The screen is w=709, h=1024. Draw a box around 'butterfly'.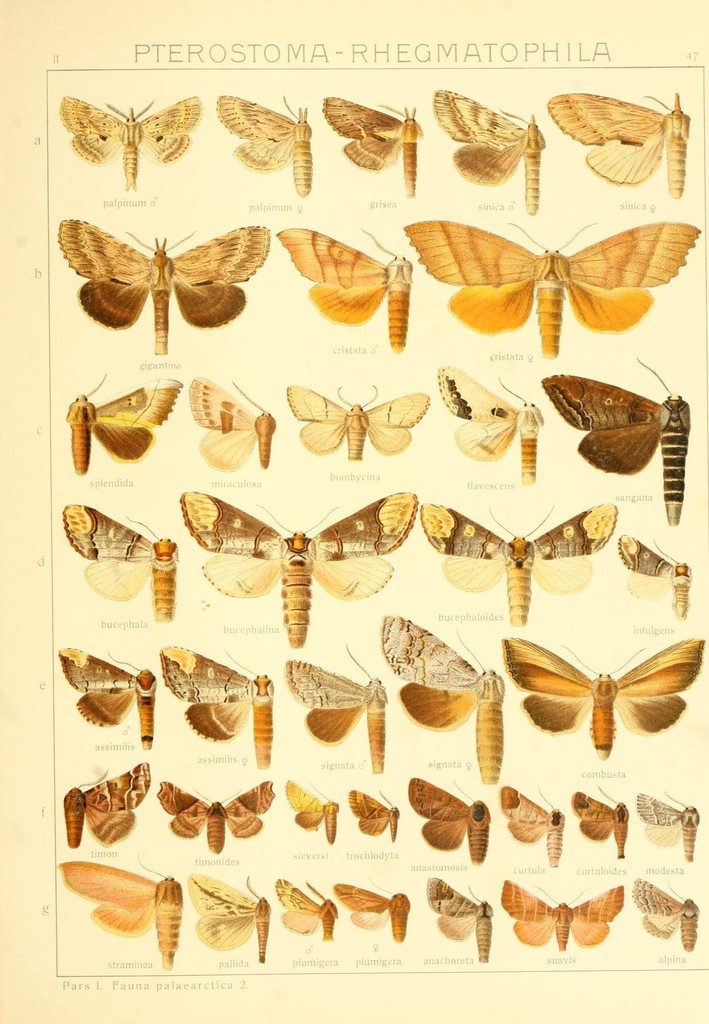
bbox(346, 780, 404, 841).
